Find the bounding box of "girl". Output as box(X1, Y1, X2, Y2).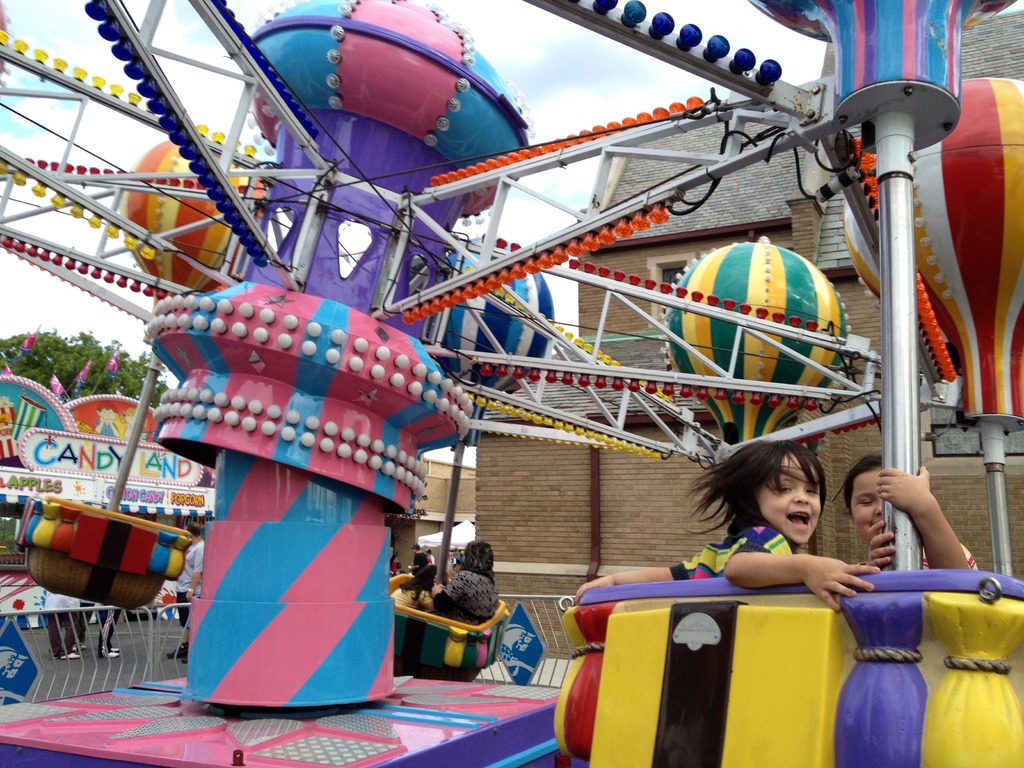
box(837, 452, 977, 573).
